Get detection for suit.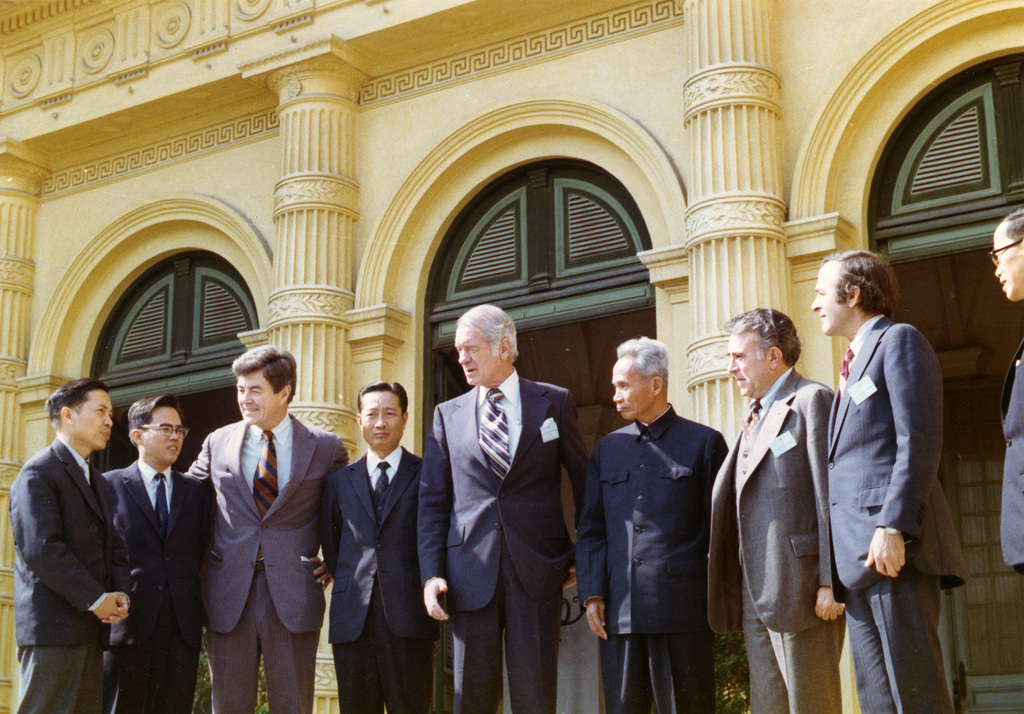
Detection: bbox=[177, 355, 326, 711].
